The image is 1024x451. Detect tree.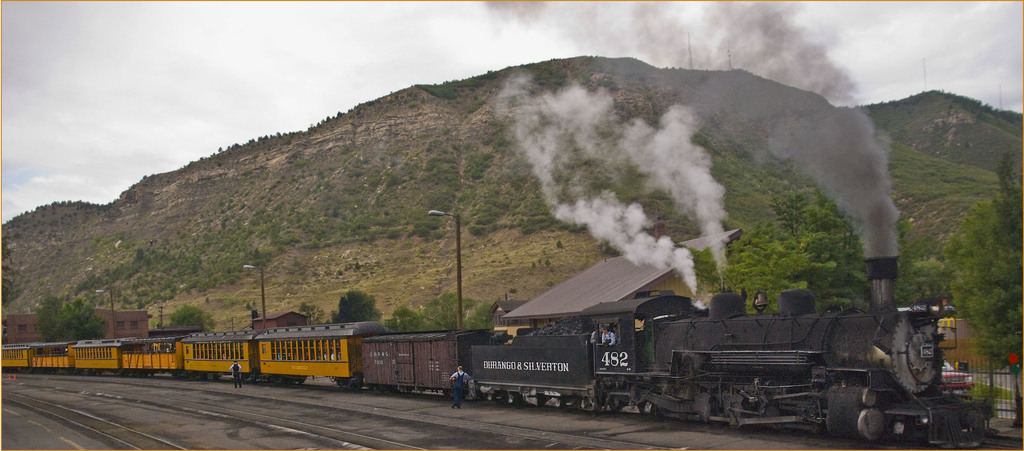
Detection: (left=913, top=258, right=947, bottom=305).
